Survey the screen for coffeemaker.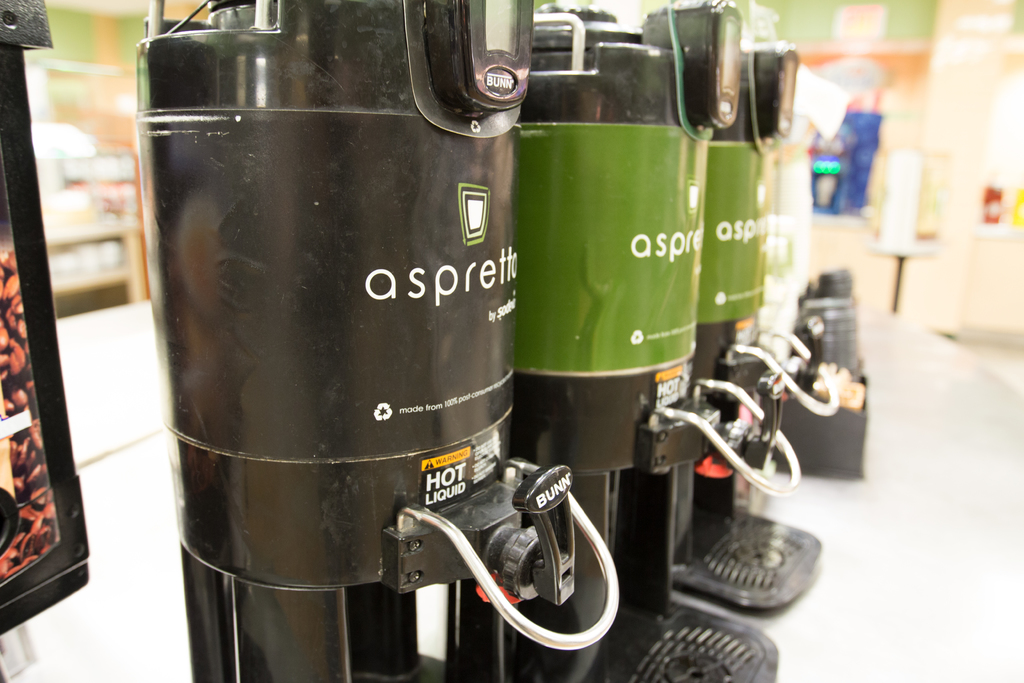
Survey found: locate(515, 0, 780, 682).
